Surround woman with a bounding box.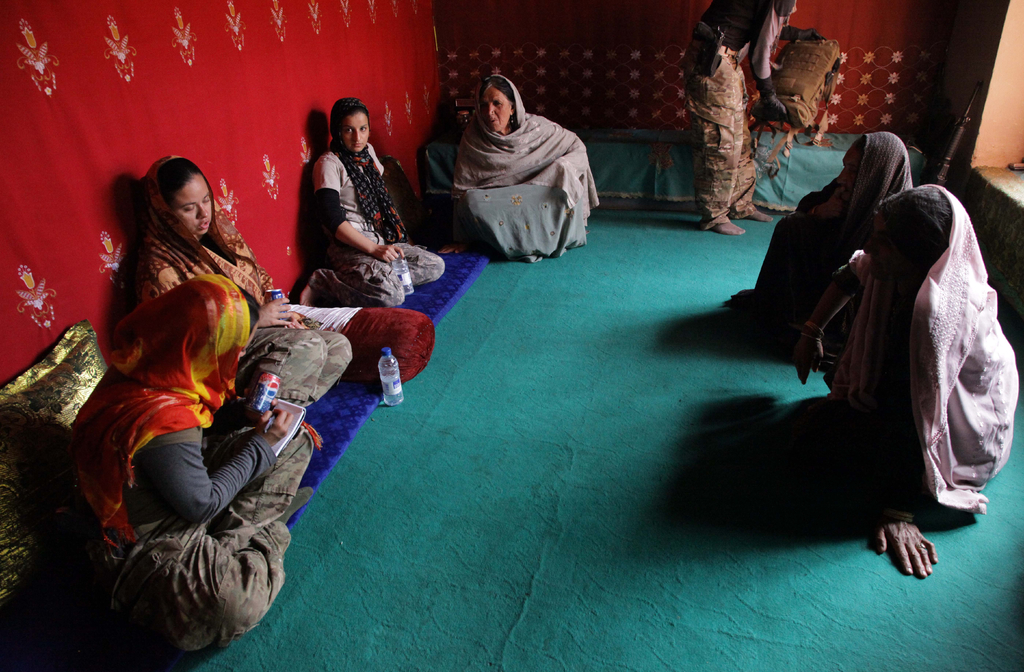
292/94/474/311.
